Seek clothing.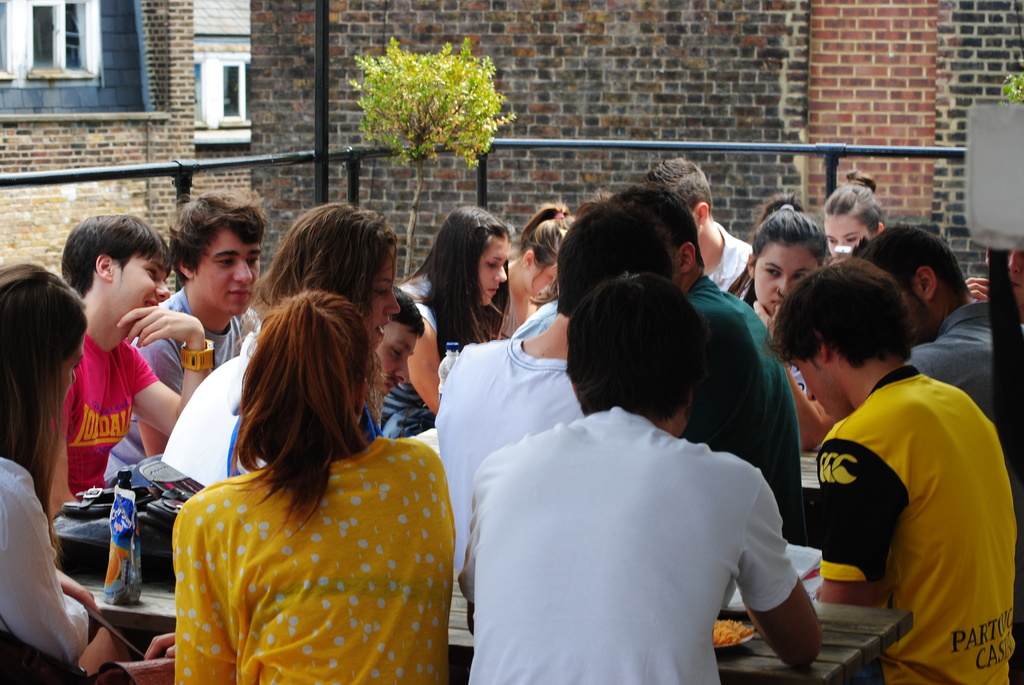
[x1=381, y1=272, x2=483, y2=439].
